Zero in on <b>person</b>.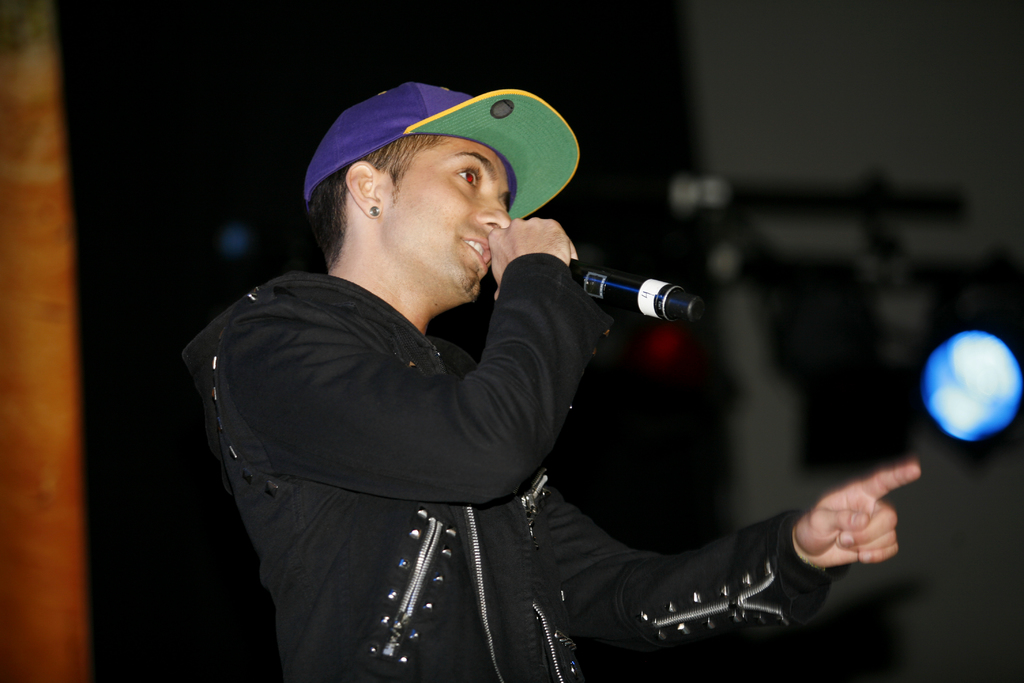
Zeroed in: (183,83,919,682).
